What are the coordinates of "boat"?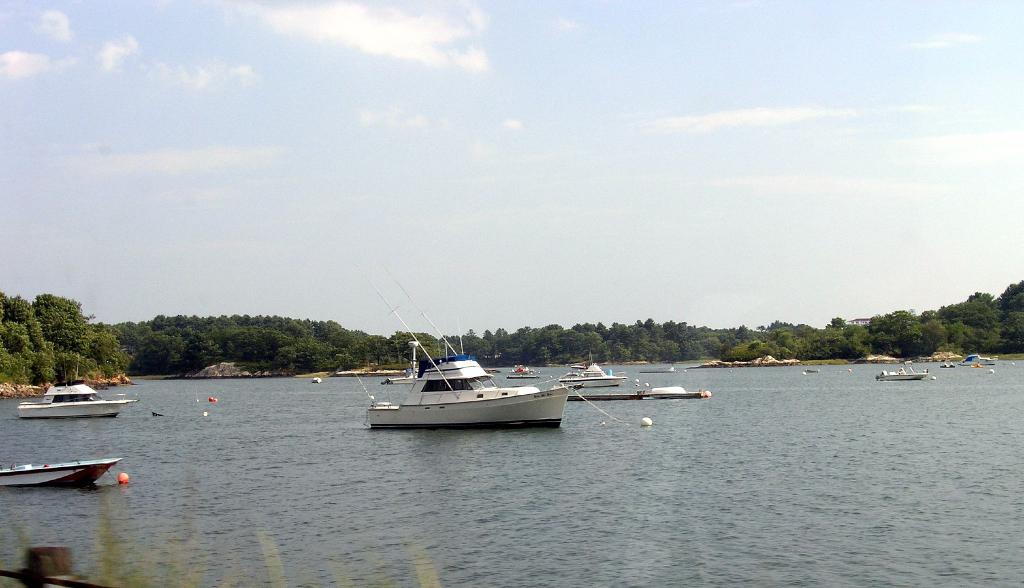
Rect(364, 338, 564, 426).
